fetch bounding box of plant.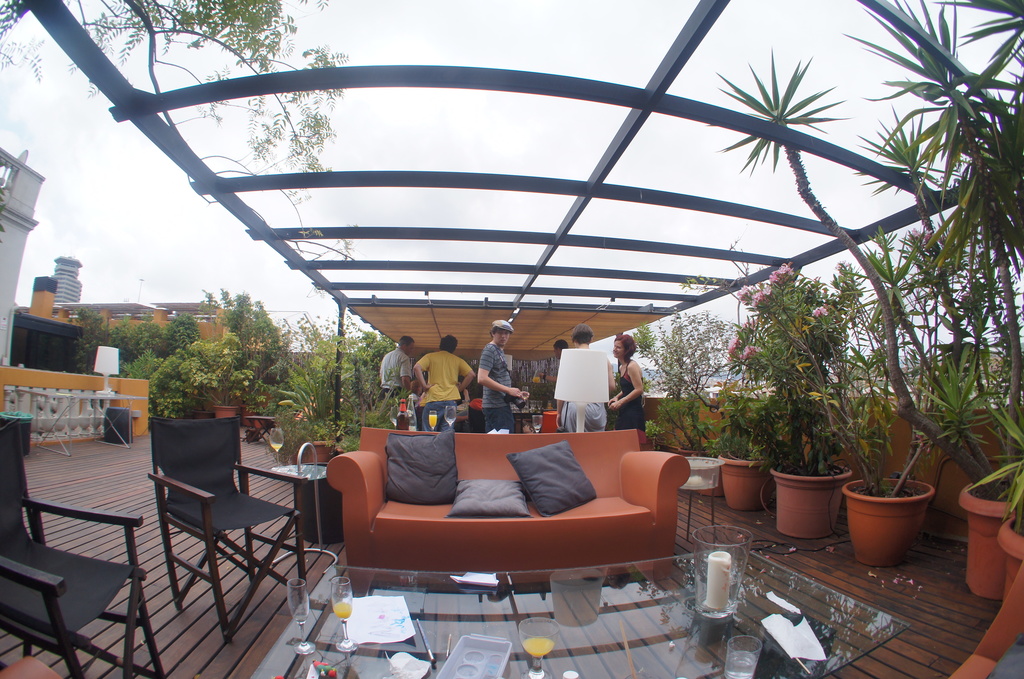
Bbox: 911/346/995/477.
